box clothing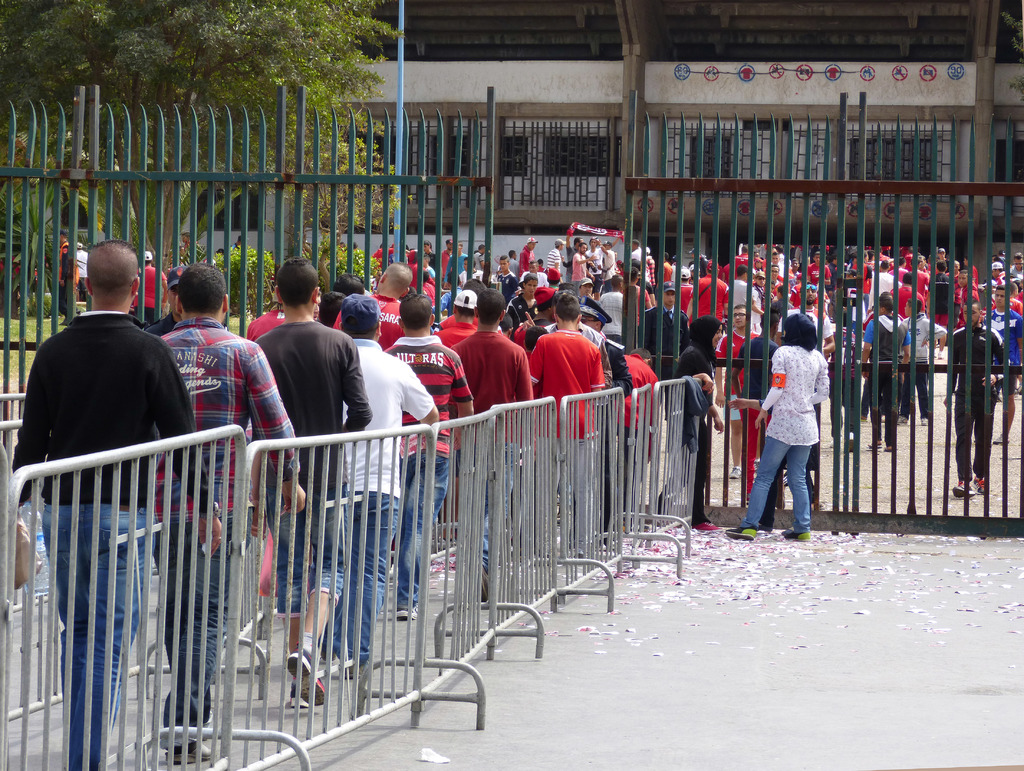
{"x1": 372, "y1": 238, "x2": 1023, "y2": 478}
